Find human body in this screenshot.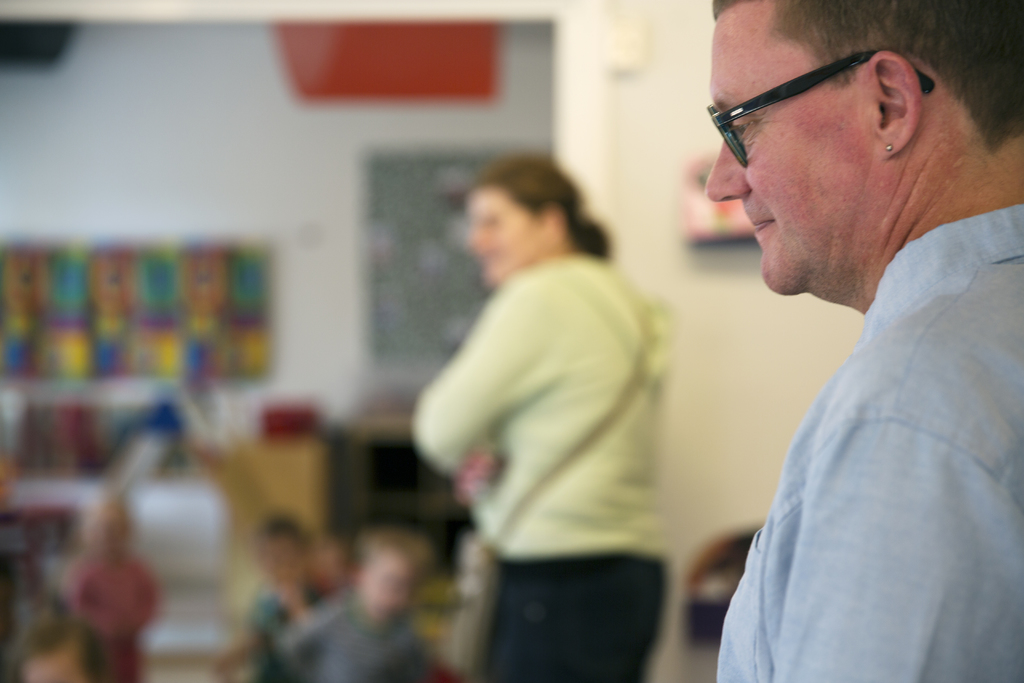
The bounding box for human body is (x1=670, y1=3, x2=1023, y2=682).
